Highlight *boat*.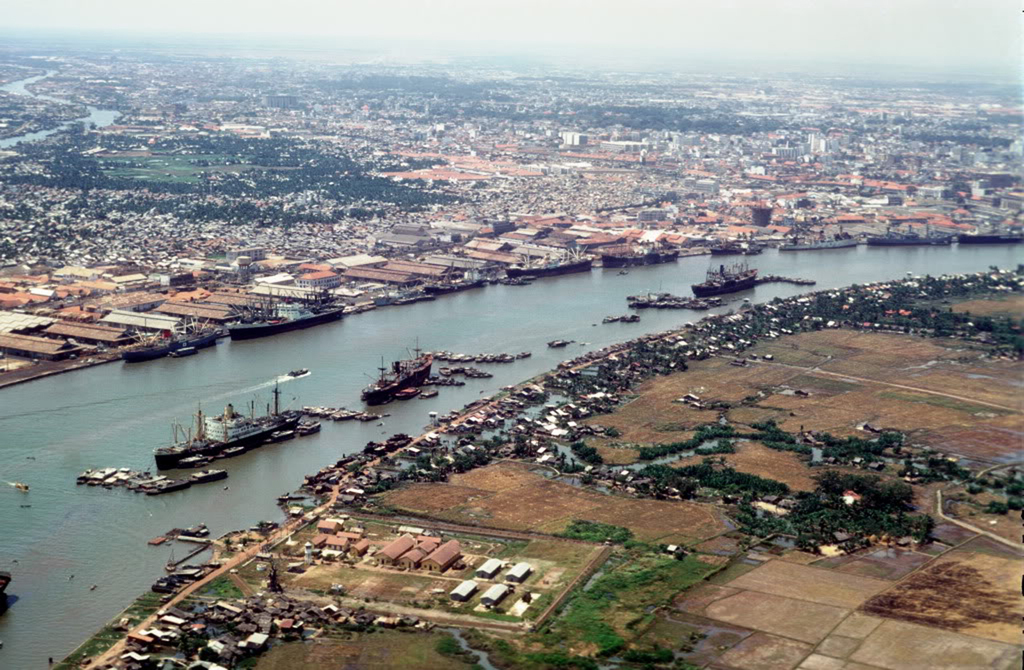
Highlighted region: left=356, top=412, right=394, bottom=420.
